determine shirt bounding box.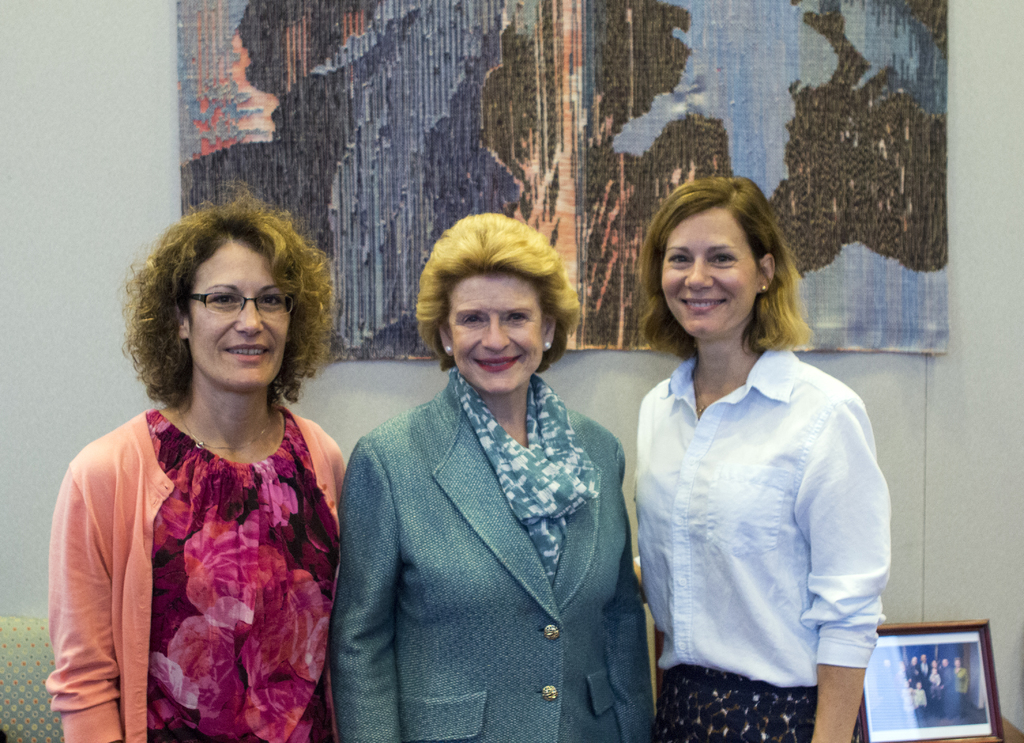
Determined: 329/369/661/742.
